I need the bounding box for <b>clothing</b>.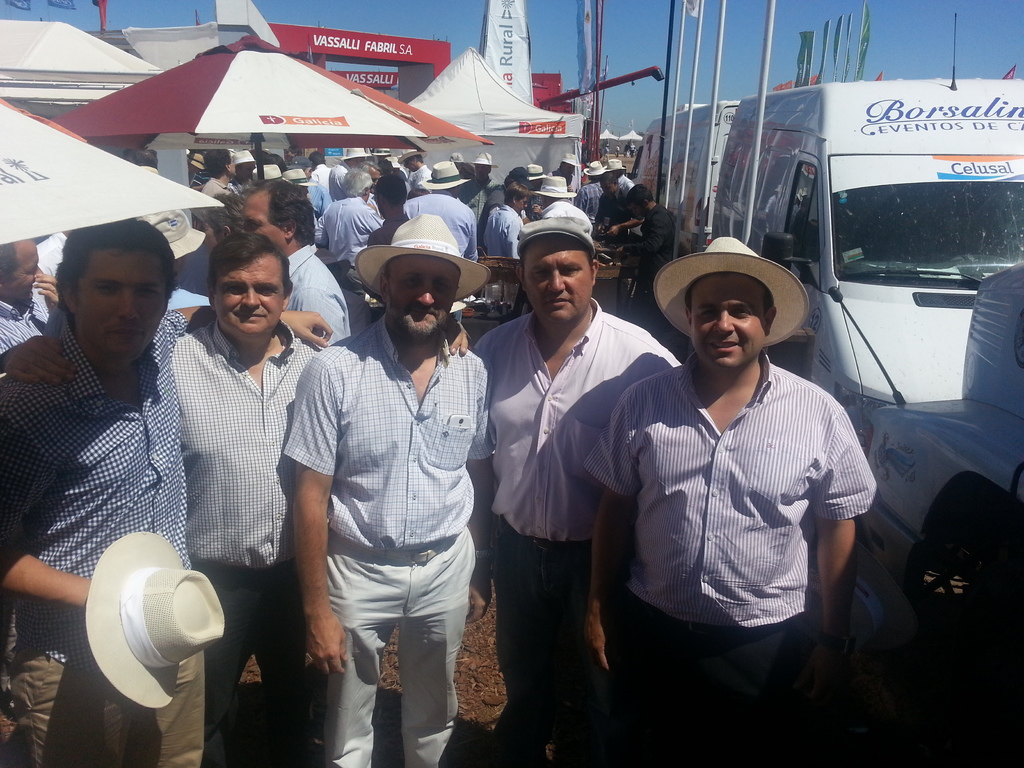
Here it is: 323 161 353 196.
